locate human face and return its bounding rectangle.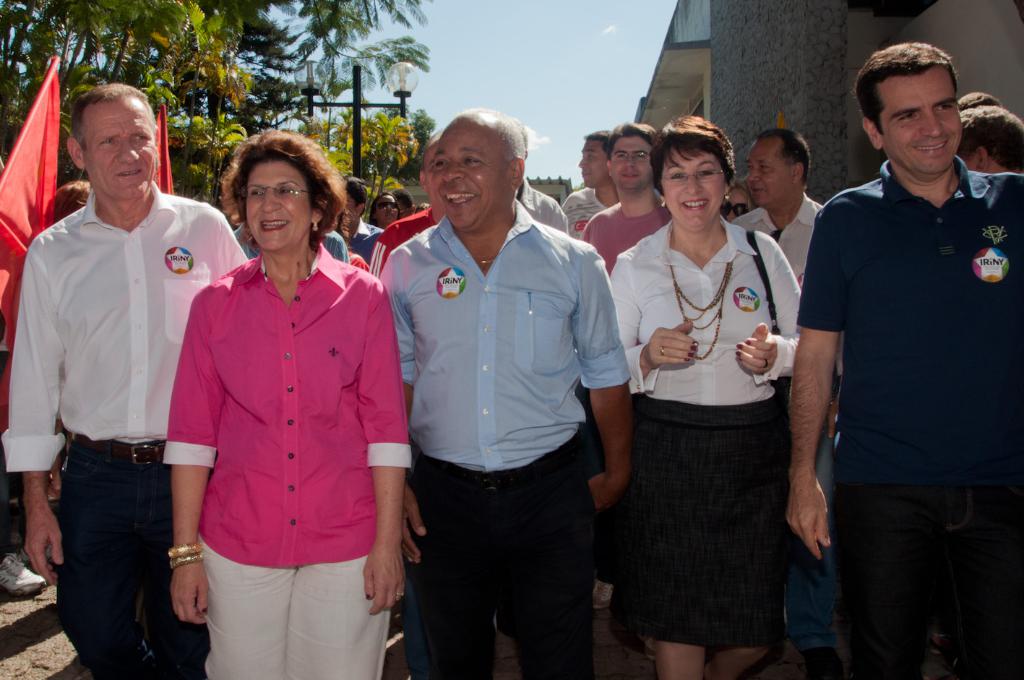
[x1=879, y1=61, x2=962, y2=171].
